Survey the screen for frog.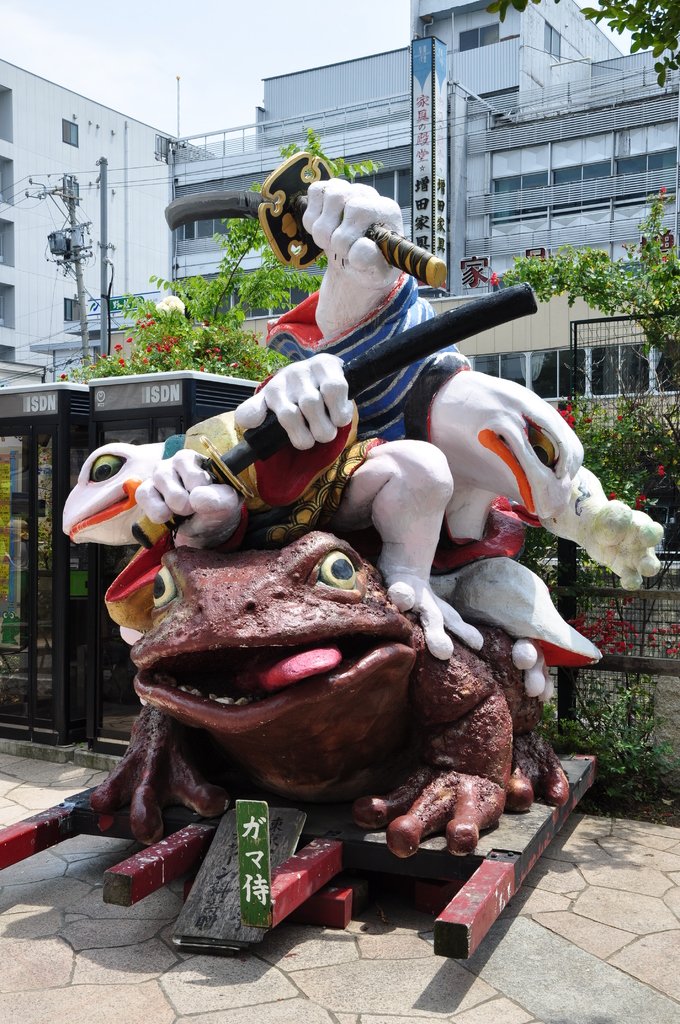
Survey found: 86,528,576,860.
